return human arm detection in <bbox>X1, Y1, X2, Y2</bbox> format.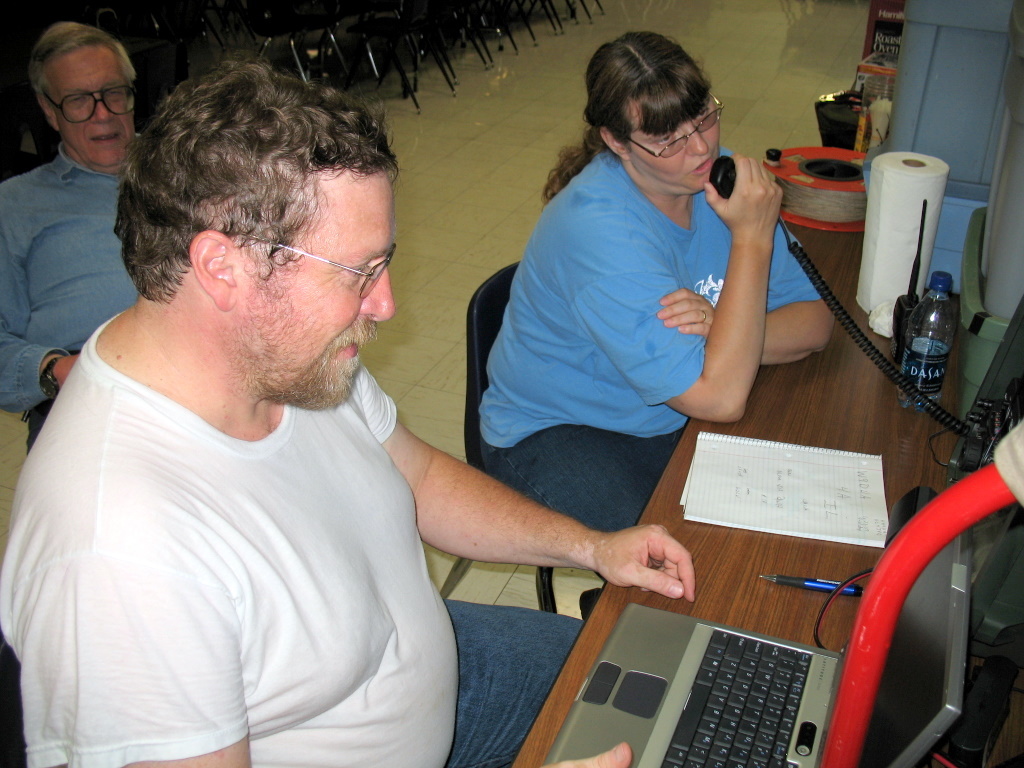
<bbox>0, 177, 97, 426</bbox>.
